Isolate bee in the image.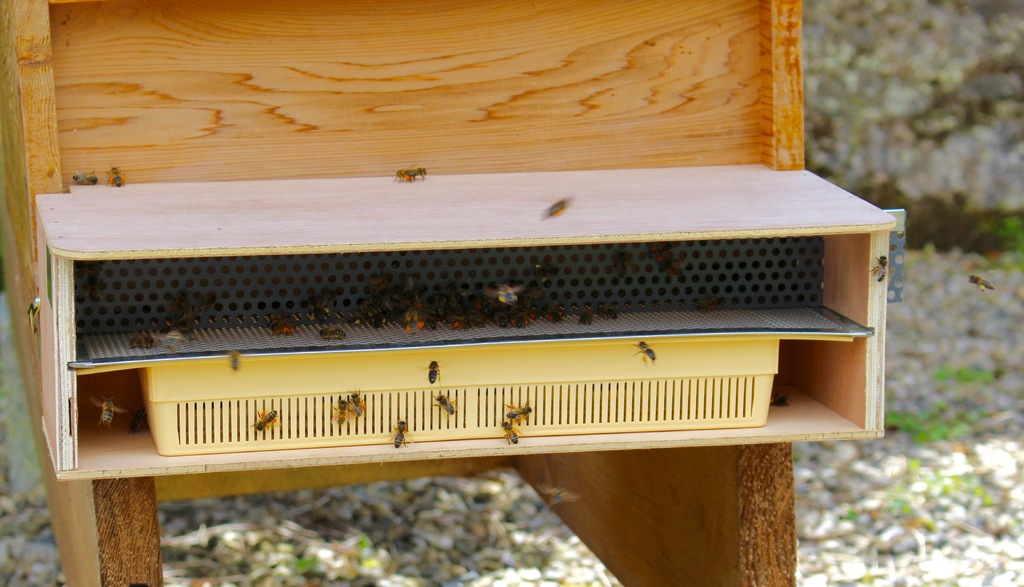
Isolated region: {"x1": 69, "y1": 170, "x2": 95, "y2": 187}.
